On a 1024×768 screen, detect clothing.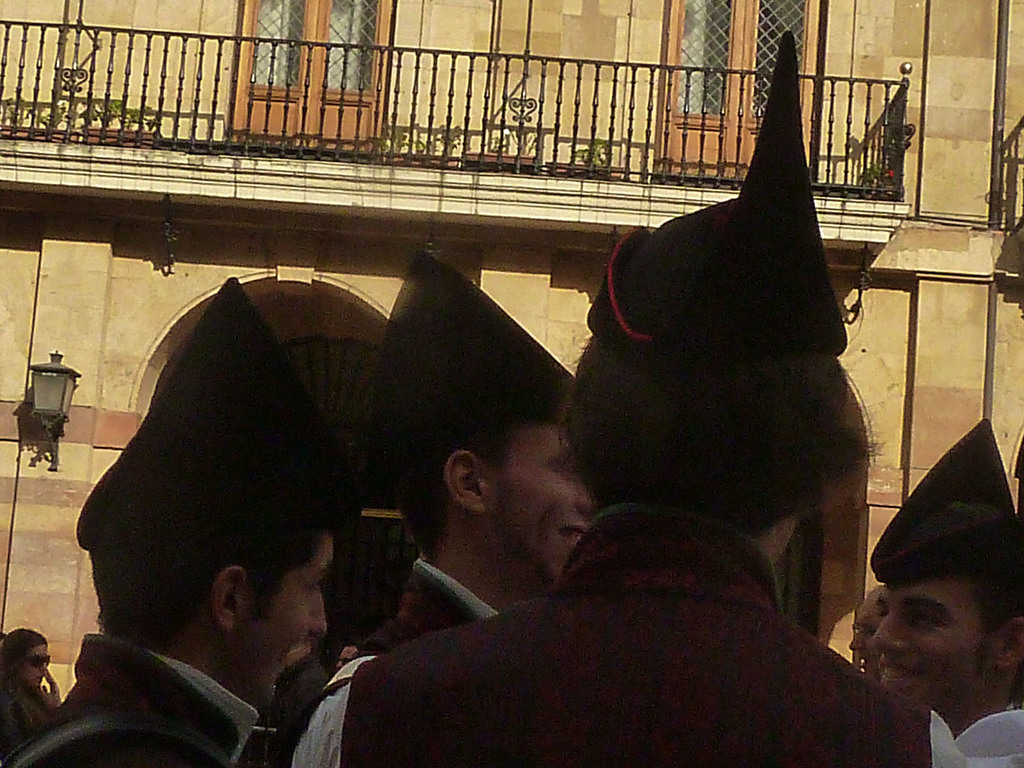
[293,509,967,767].
